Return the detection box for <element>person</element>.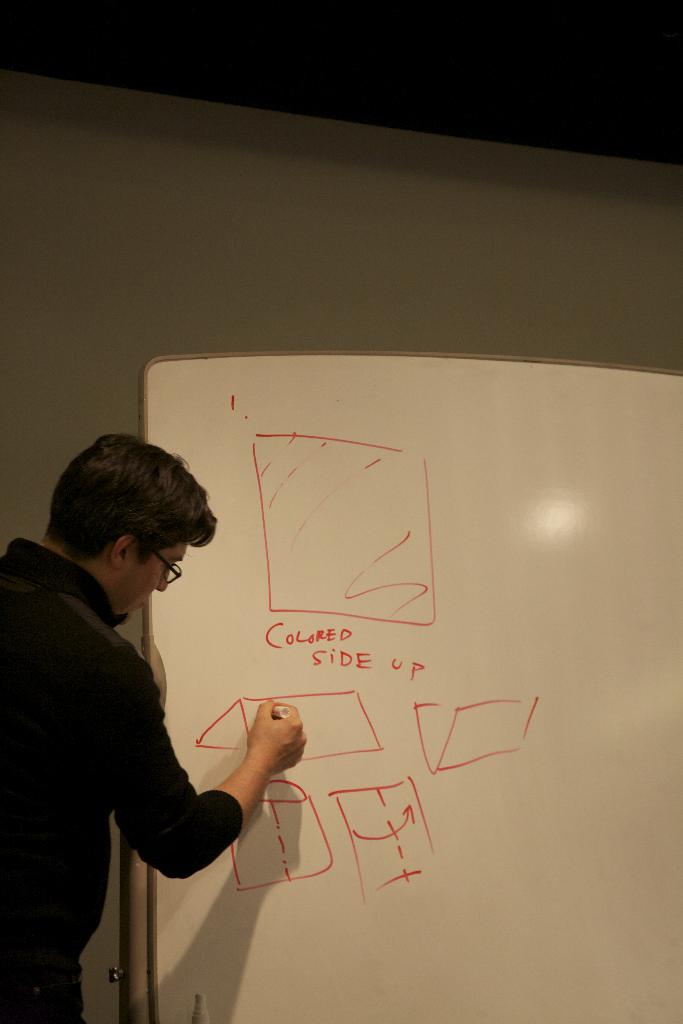
22:443:263:1018.
